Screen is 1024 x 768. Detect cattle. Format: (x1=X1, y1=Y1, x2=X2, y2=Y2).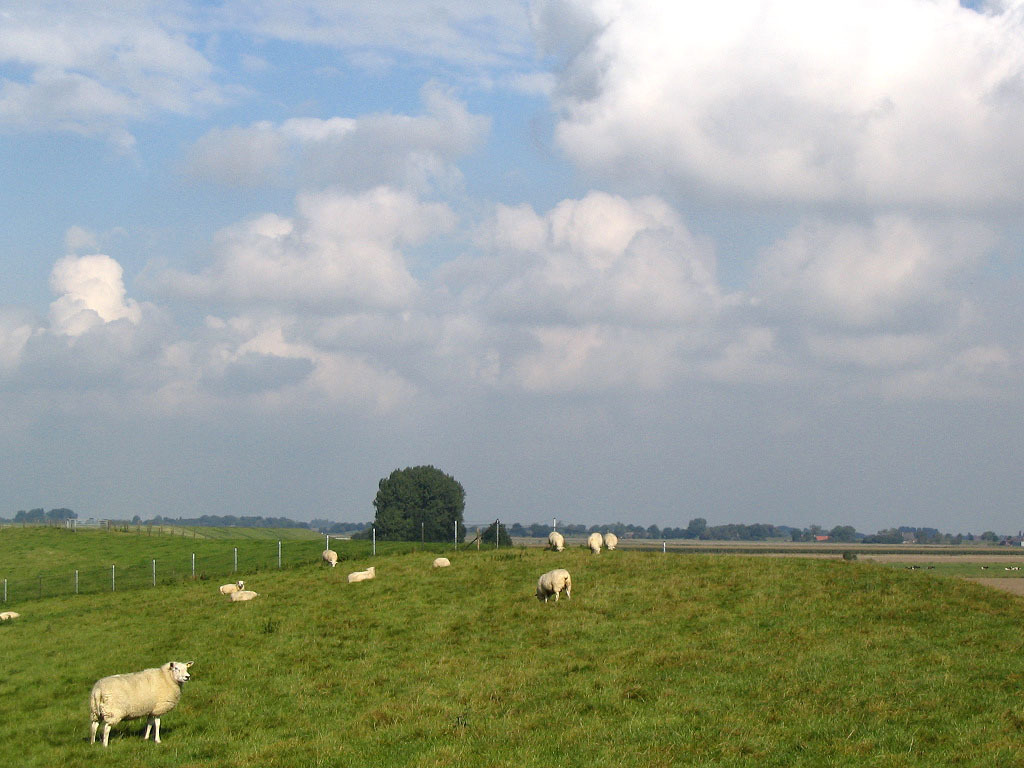
(x1=348, y1=567, x2=380, y2=583).
